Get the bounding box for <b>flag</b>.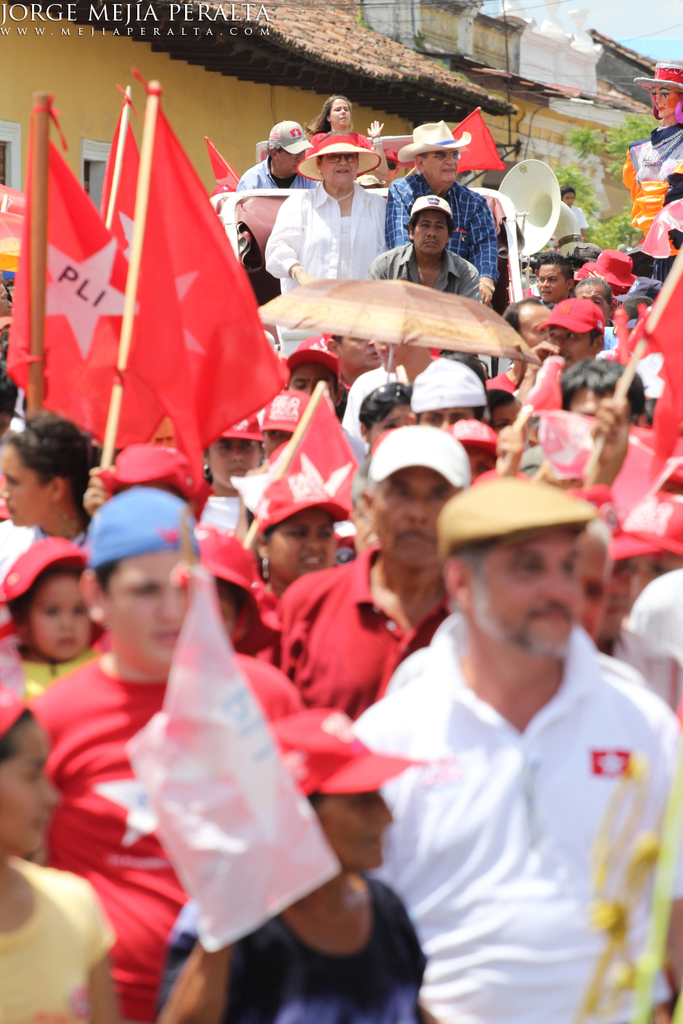
[left=1, top=102, right=159, bottom=440].
